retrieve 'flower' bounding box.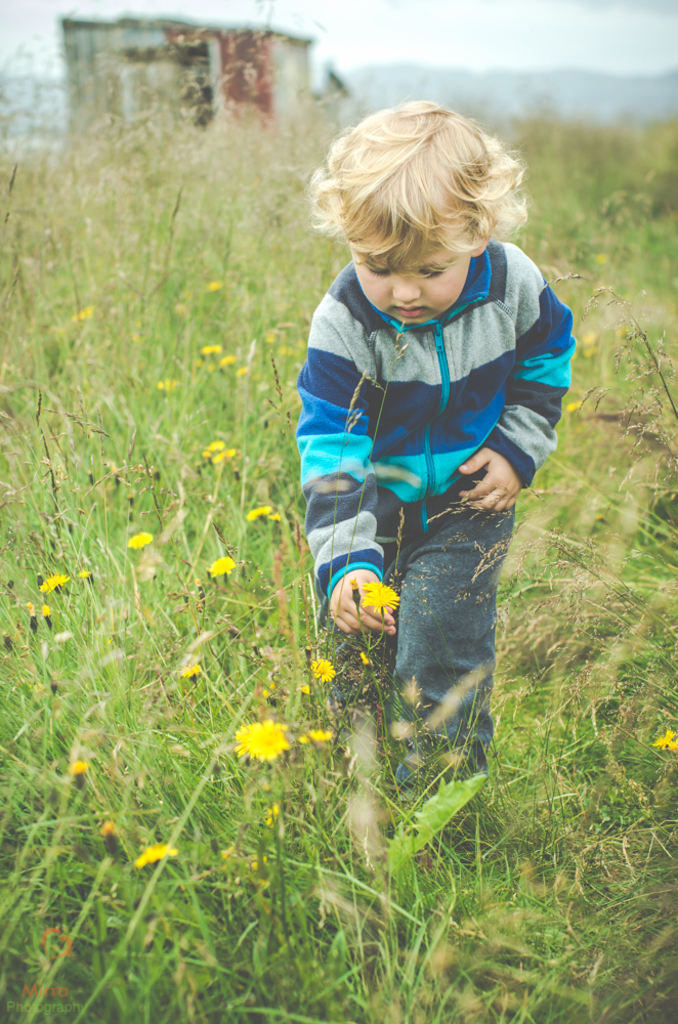
Bounding box: BBox(133, 526, 153, 551).
